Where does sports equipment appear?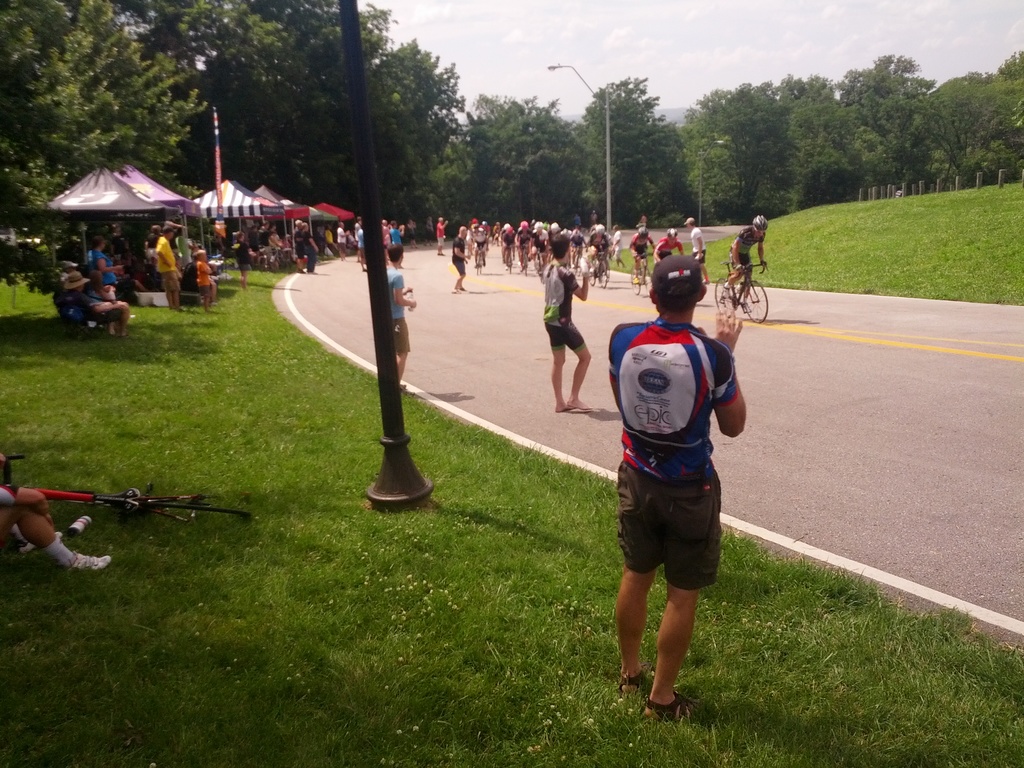
Appears at <bbox>596, 225, 603, 237</bbox>.
